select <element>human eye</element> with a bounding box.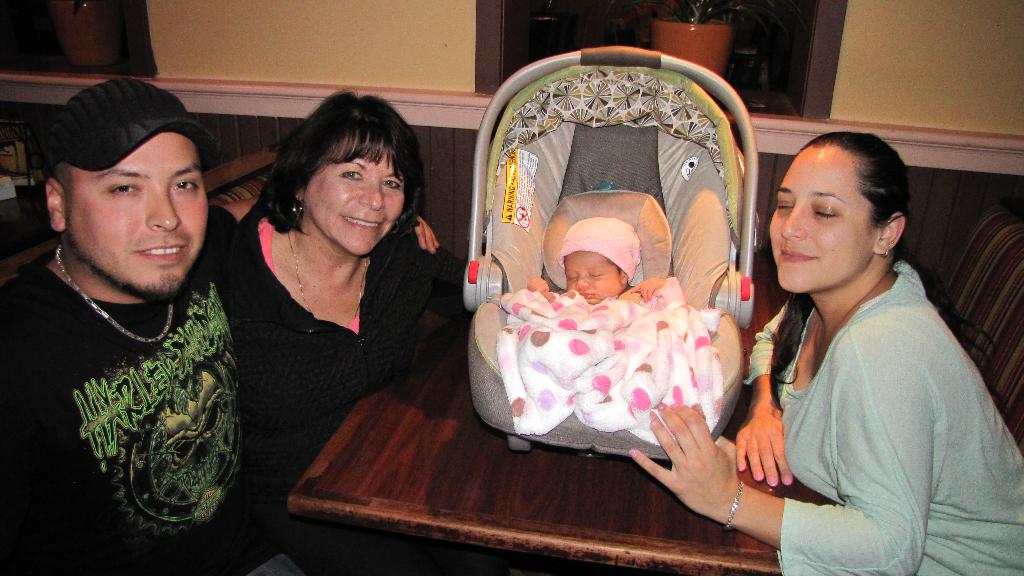
Rect(382, 178, 401, 192).
